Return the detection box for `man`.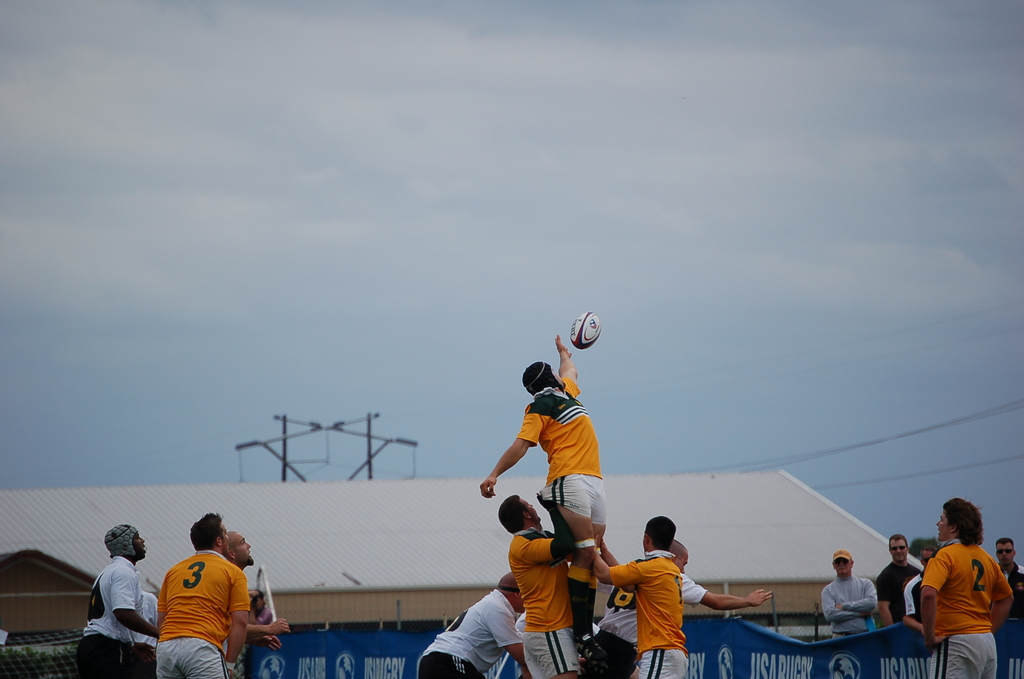
<box>875,535,917,630</box>.
